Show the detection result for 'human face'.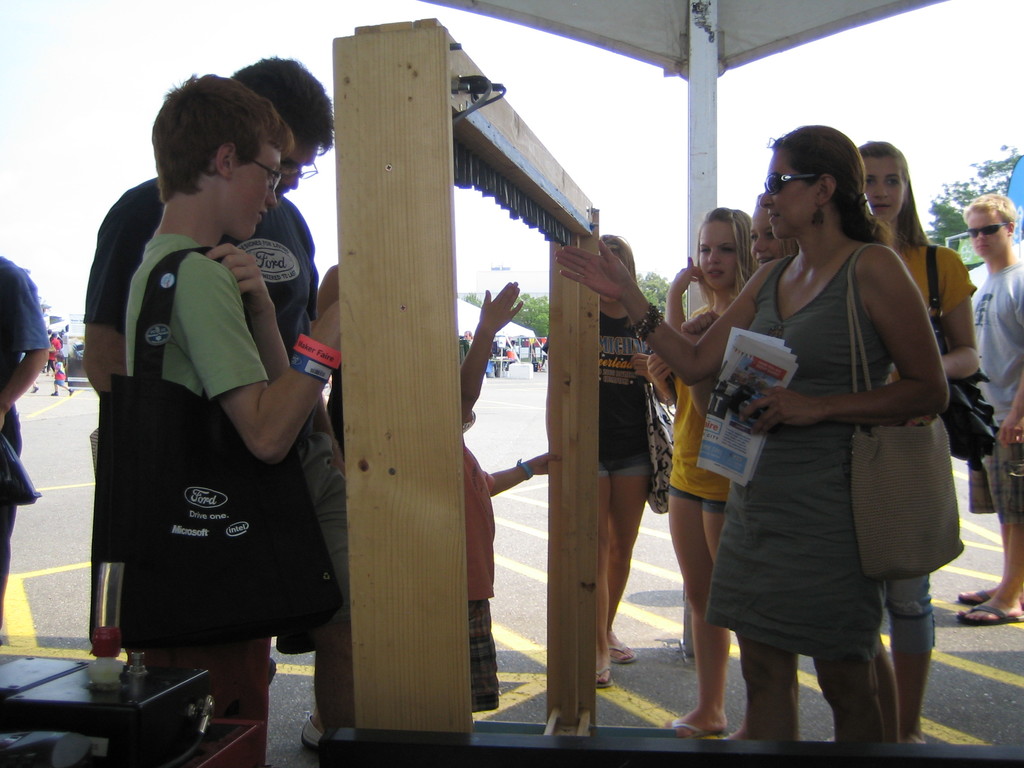
[758,152,820,241].
